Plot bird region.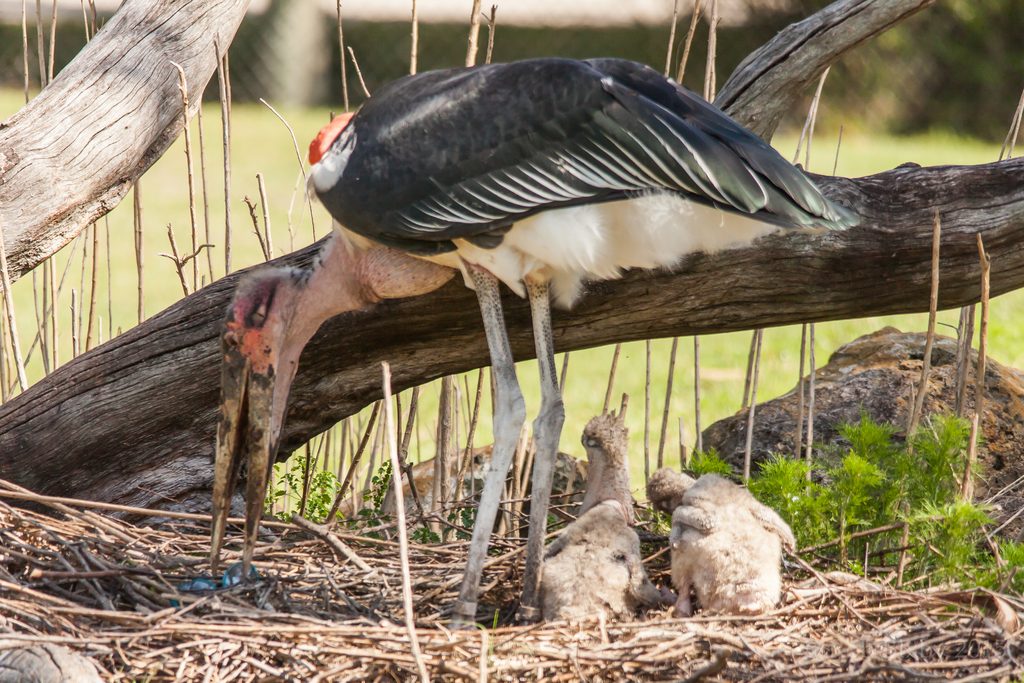
Plotted at 212,54,886,554.
